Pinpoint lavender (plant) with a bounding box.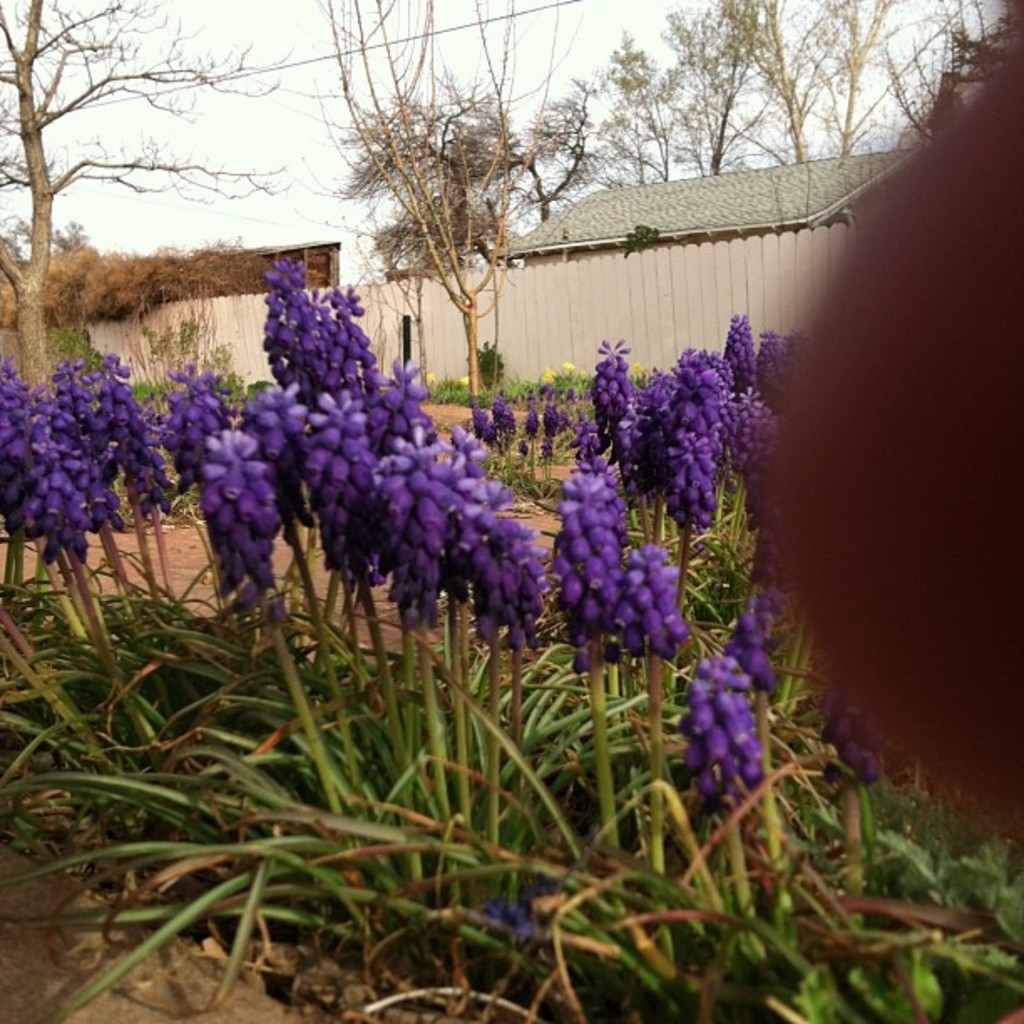
select_region(607, 544, 699, 684).
